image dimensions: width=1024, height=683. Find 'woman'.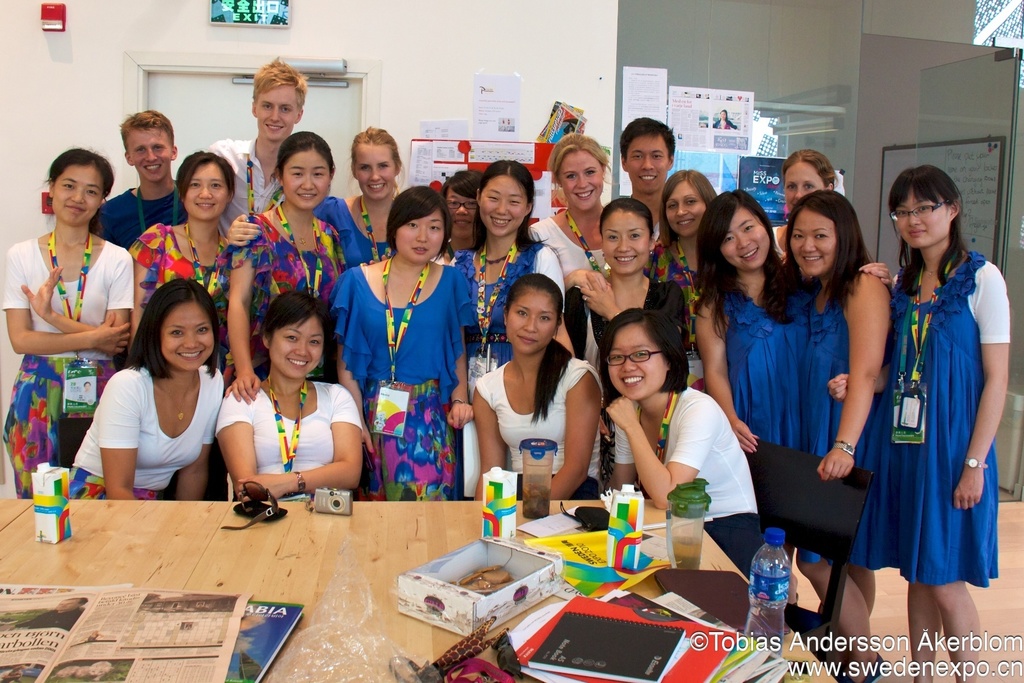
125,149,236,371.
